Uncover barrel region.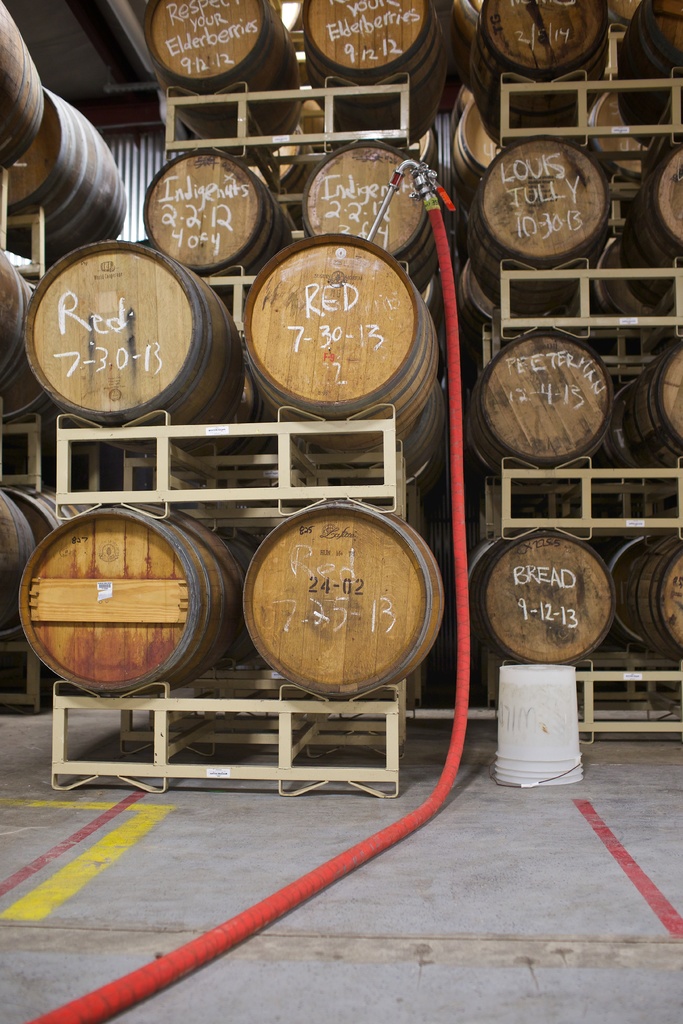
Uncovered: l=298, t=0, r=454, b=147.
